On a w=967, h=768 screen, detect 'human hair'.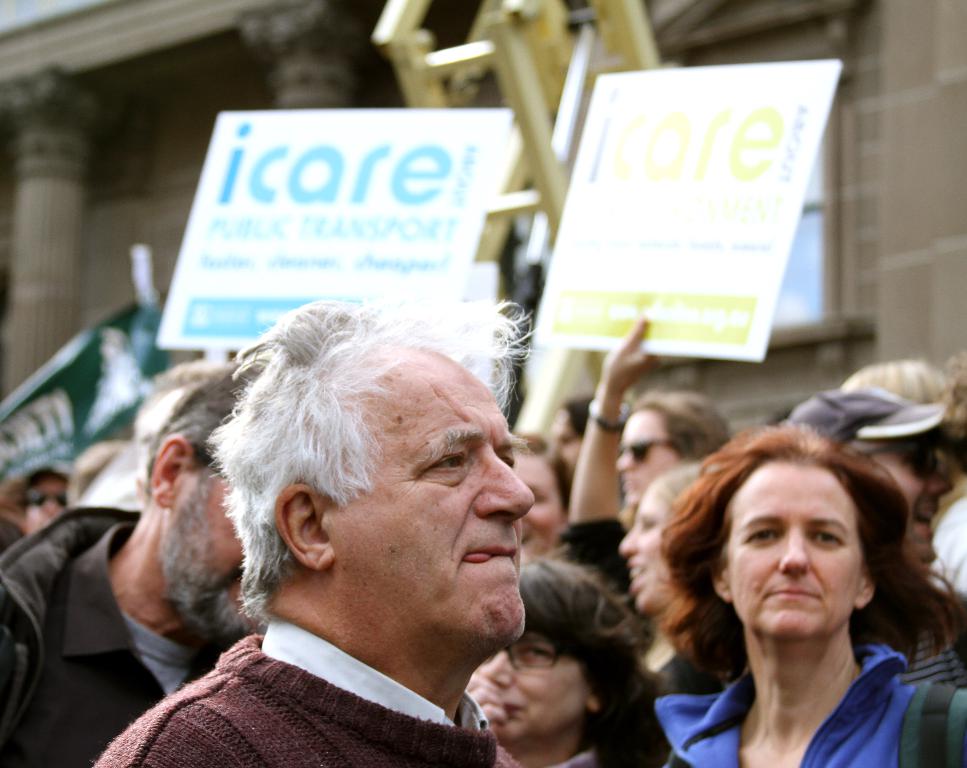
(left=139, top=356, right=250, bottom=472).
